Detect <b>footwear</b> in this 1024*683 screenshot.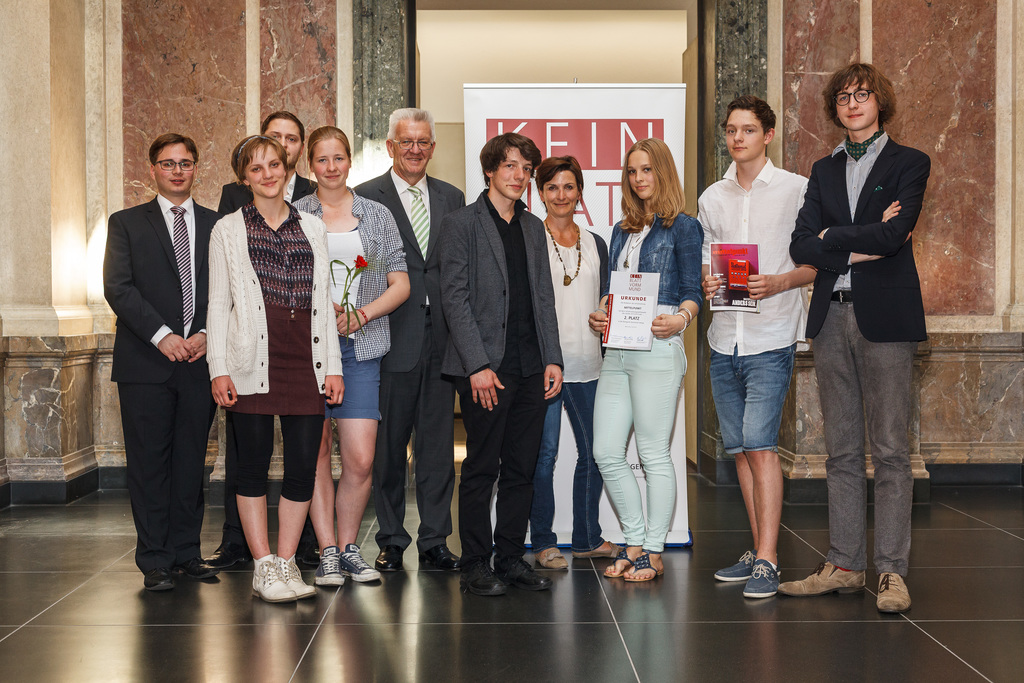
Detection: [420,545,460,573].
